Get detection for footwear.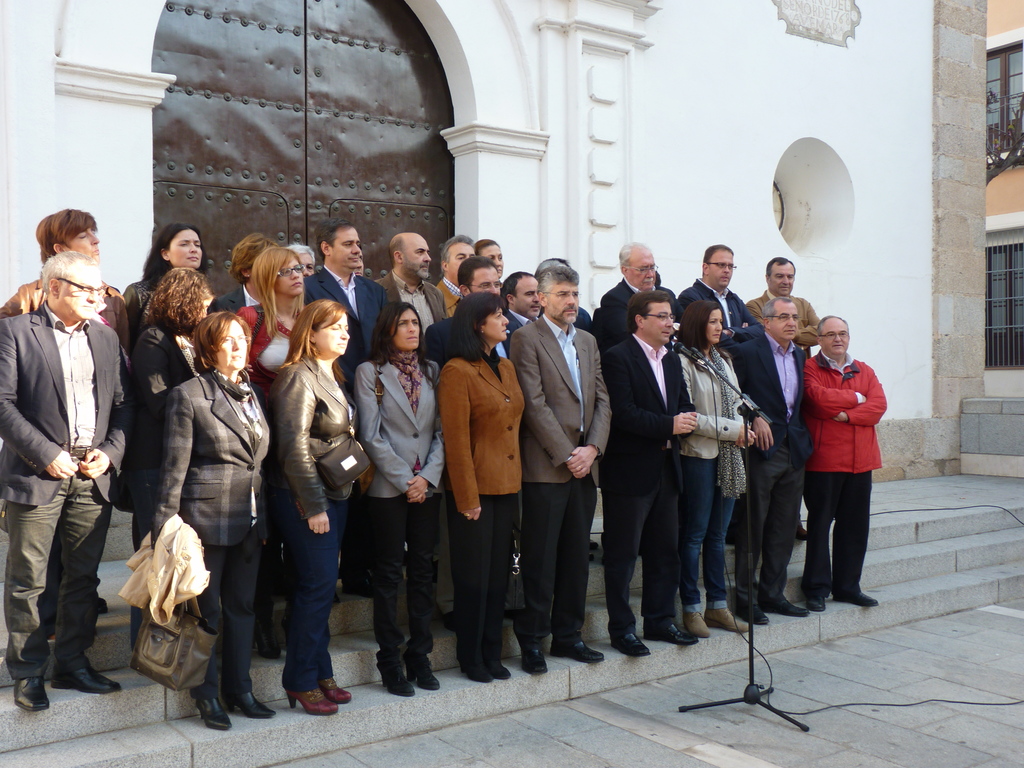
Detection: l=50, t=664, r=122, b=695.
